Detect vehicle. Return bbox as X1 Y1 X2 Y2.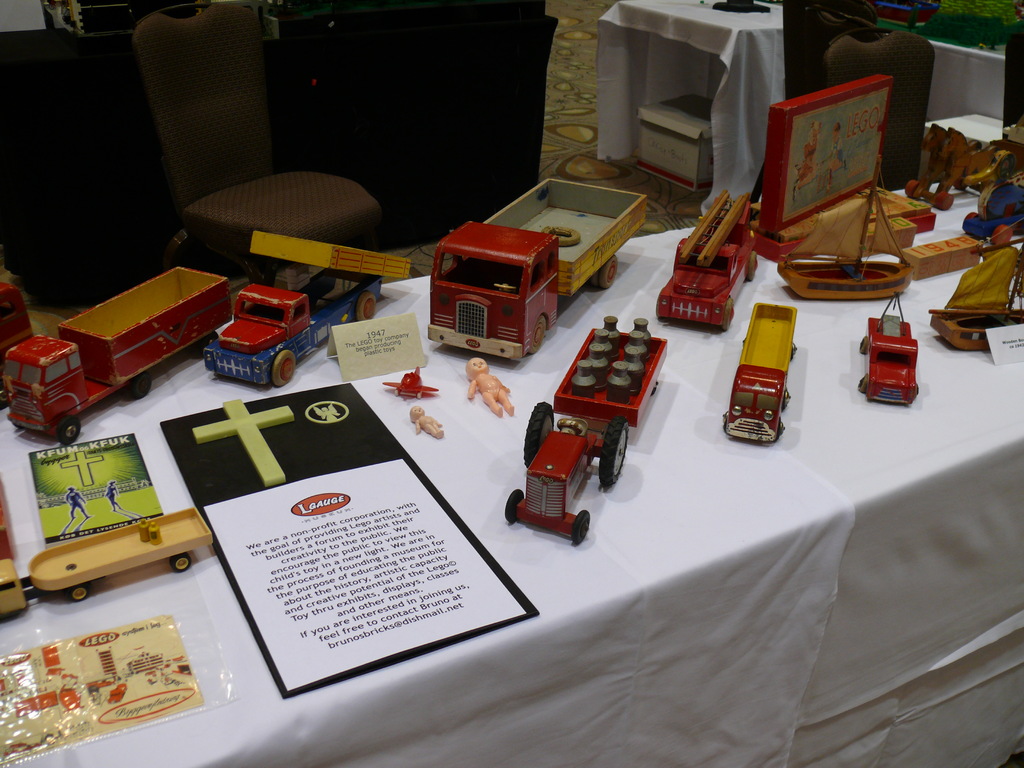
0 502 210 609.
